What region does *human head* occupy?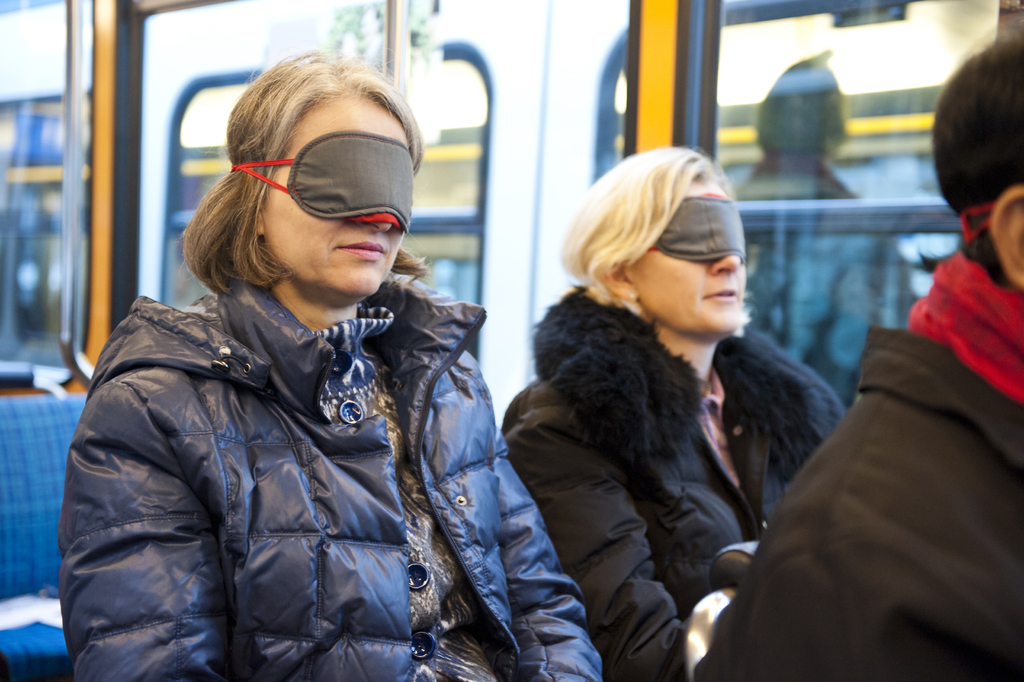
757 53 852 167.
